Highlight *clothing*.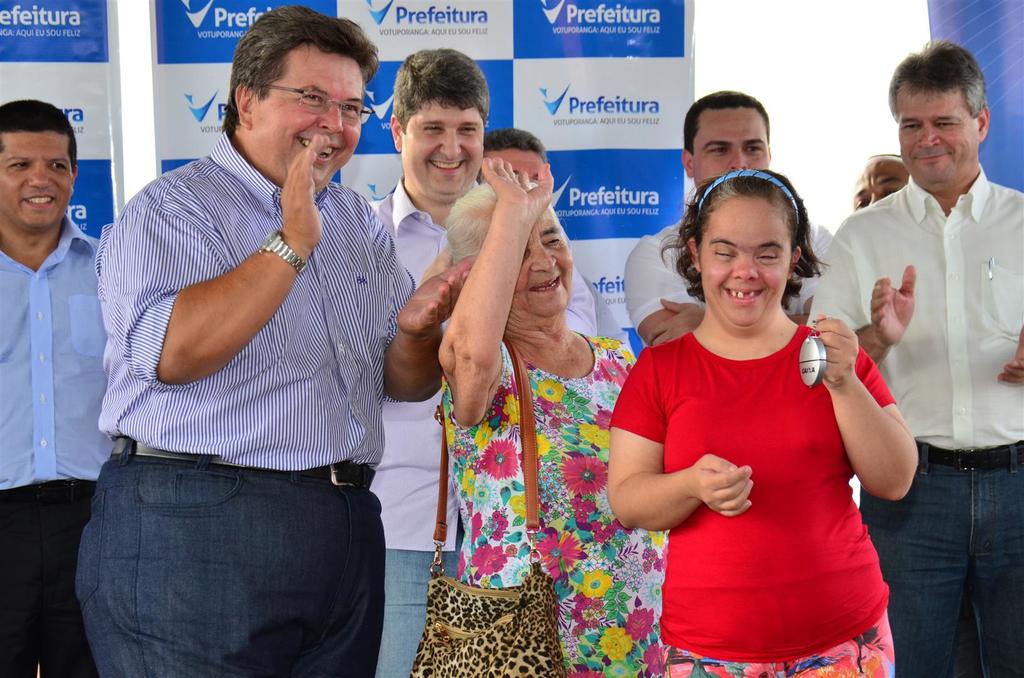
Highlighted region: Rect(808, 170, 1023, 677).
